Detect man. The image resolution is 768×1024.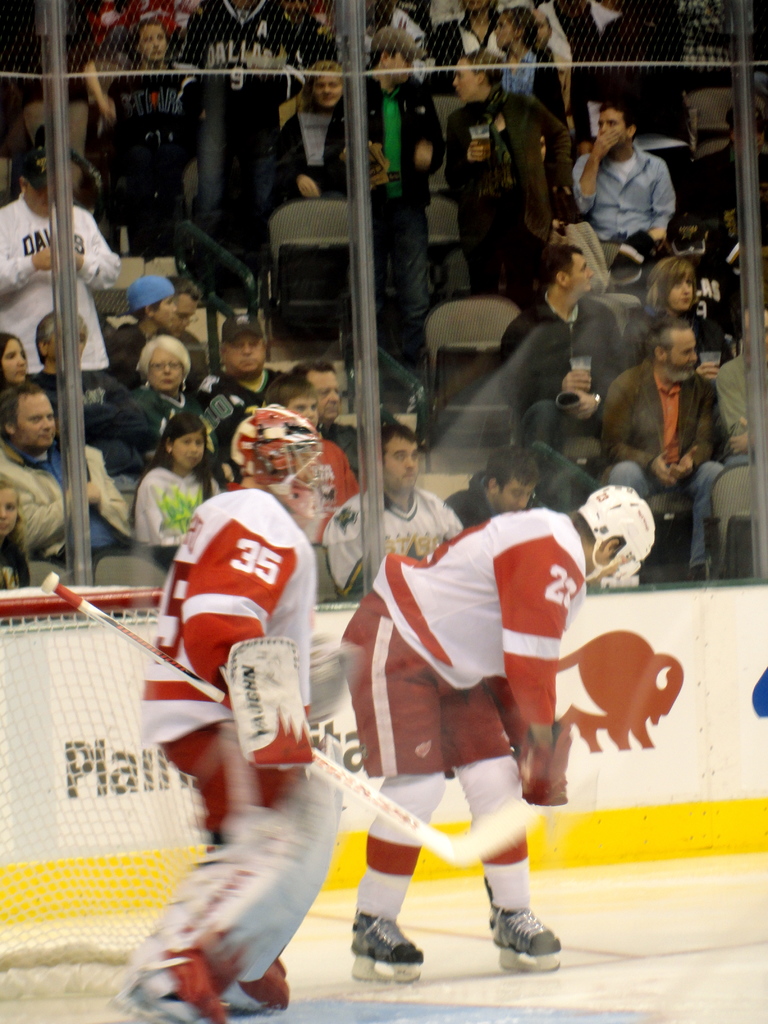
Rect(24, 304, 166, 486).
